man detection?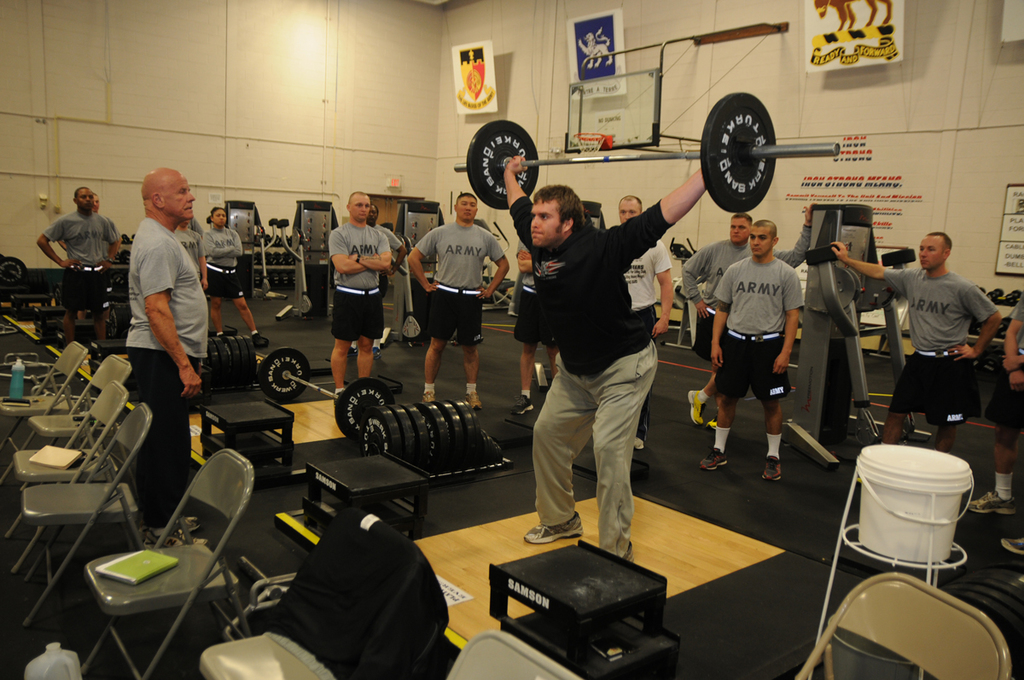
(969, 294, 1023, 559)
